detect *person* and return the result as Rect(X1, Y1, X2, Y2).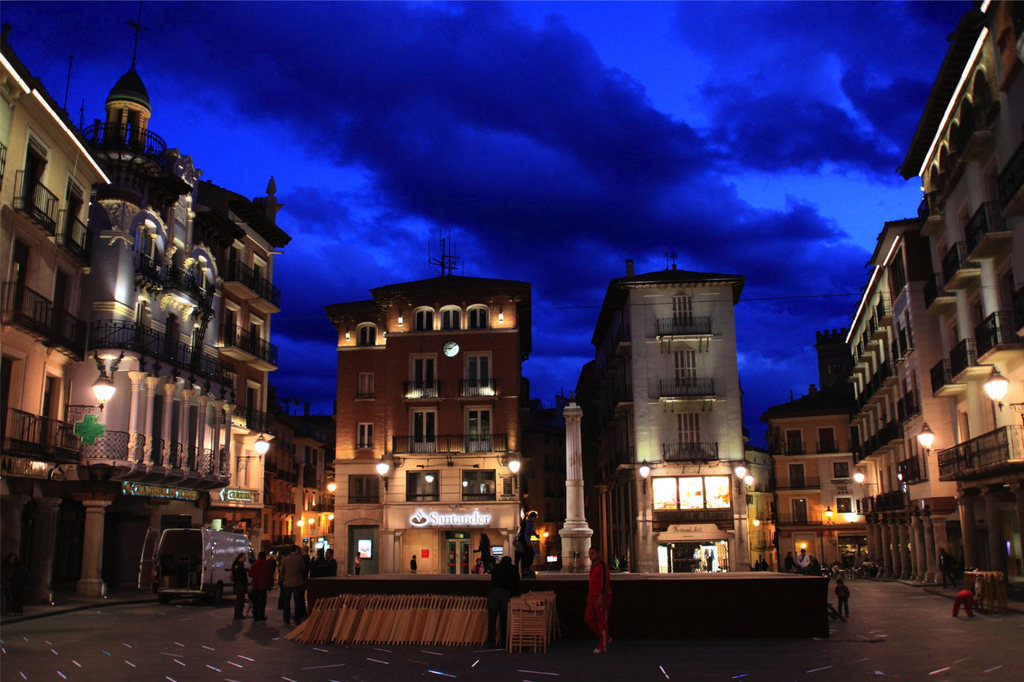
Rect(488, 555, 516, 640).
